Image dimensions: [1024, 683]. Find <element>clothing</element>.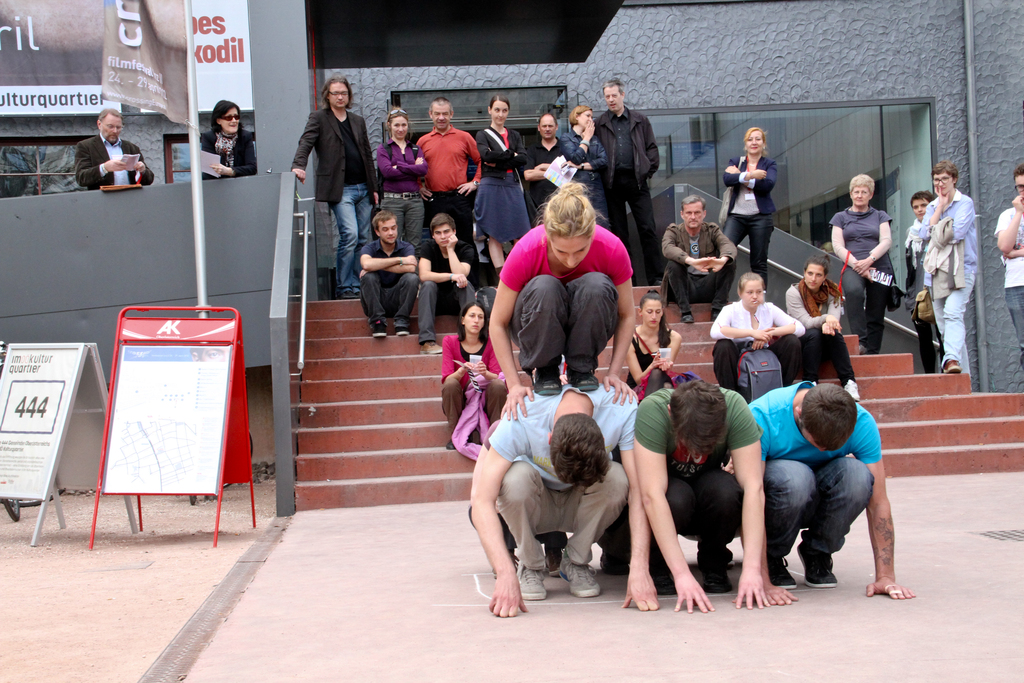
Rect(290, 104, 374, 292).
